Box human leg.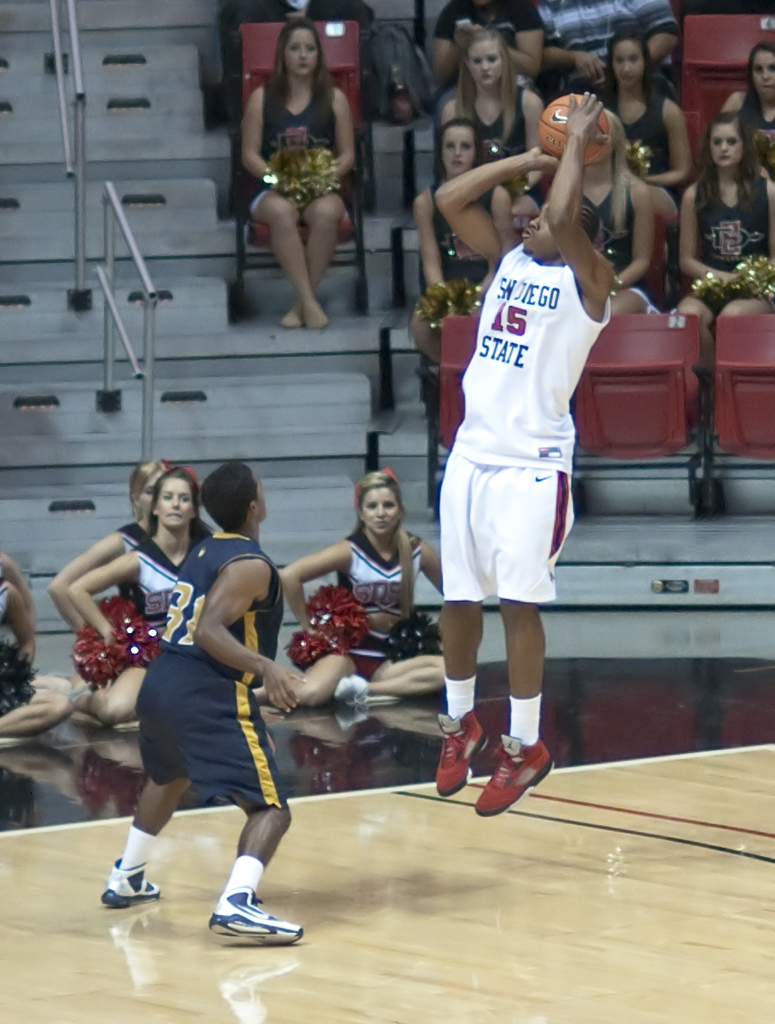
{"x1": 103, "y1": 647, "x2": 198, "y2": 906}.
